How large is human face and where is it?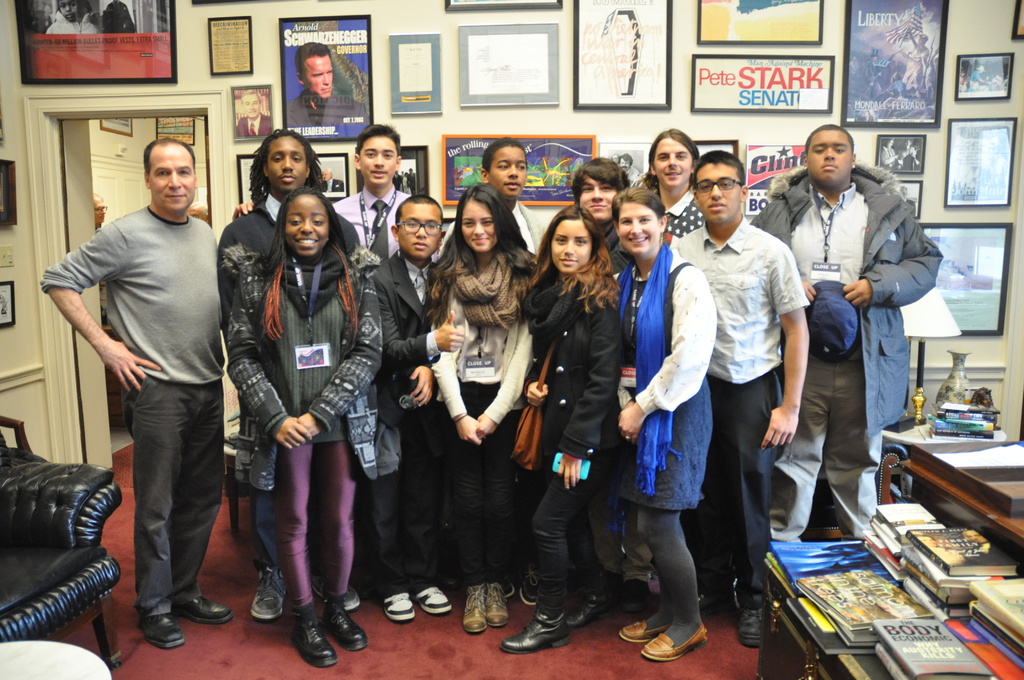
Bounding box: 804:129:854:182.
